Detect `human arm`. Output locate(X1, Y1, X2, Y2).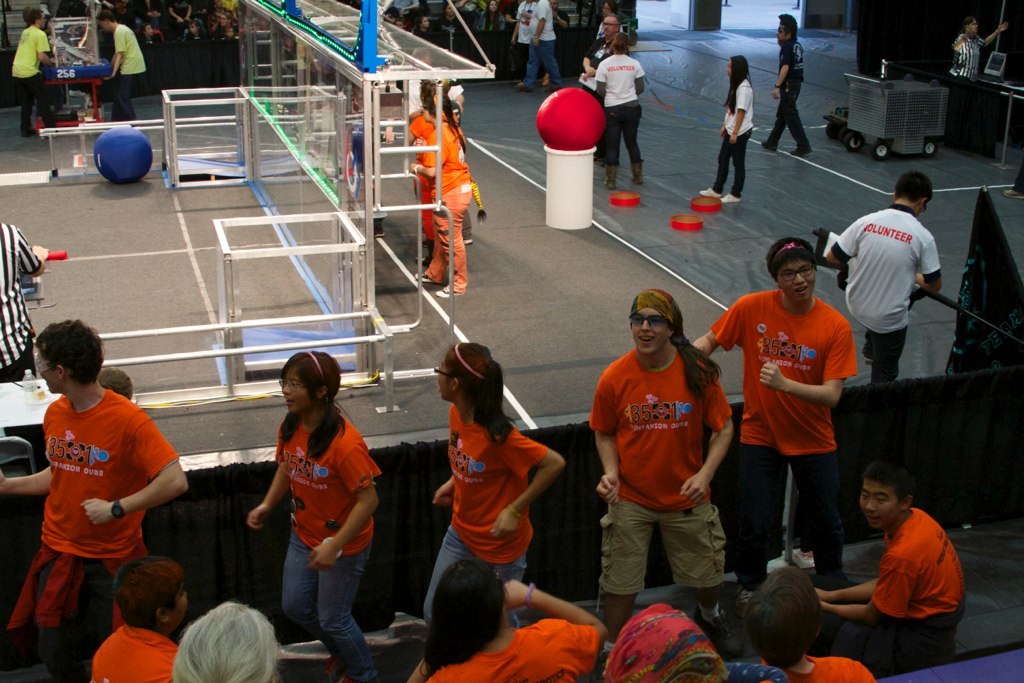
locate(11, 224, 52, 277).
